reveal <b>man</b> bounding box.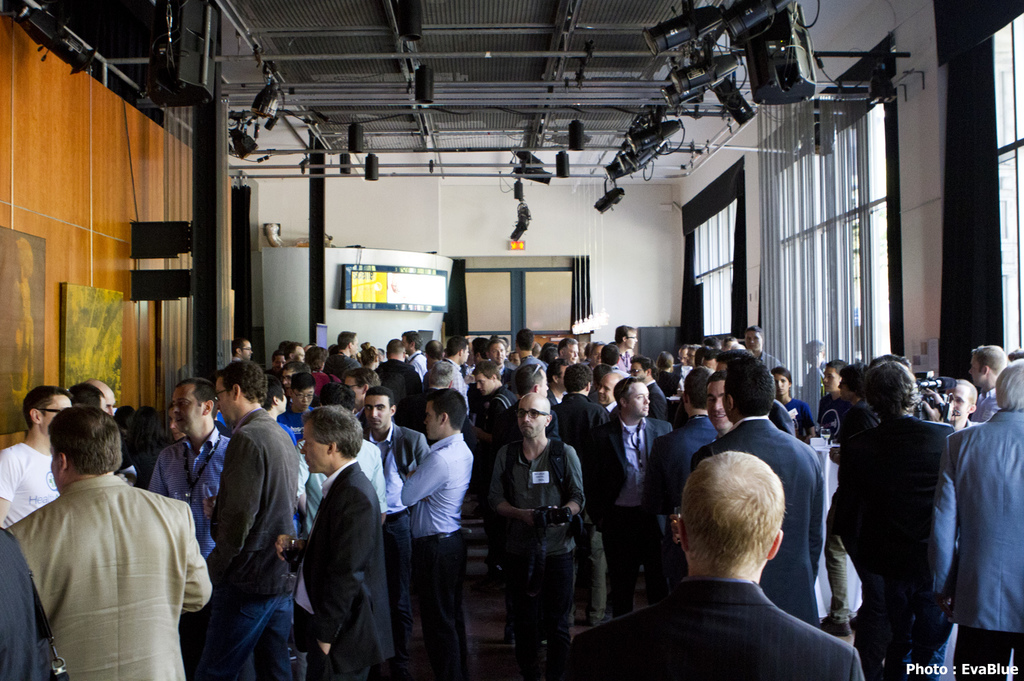
Revealed: locate(274, 403, 388, 680).
